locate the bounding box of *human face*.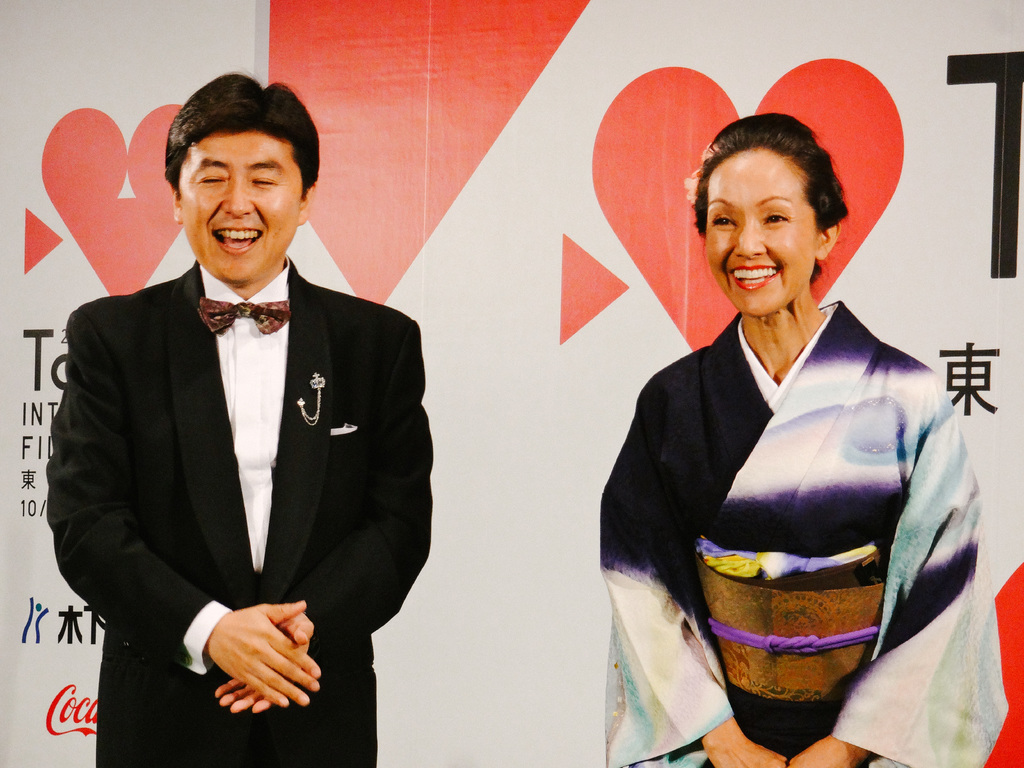
Bounding box: 177:134:299:284.
